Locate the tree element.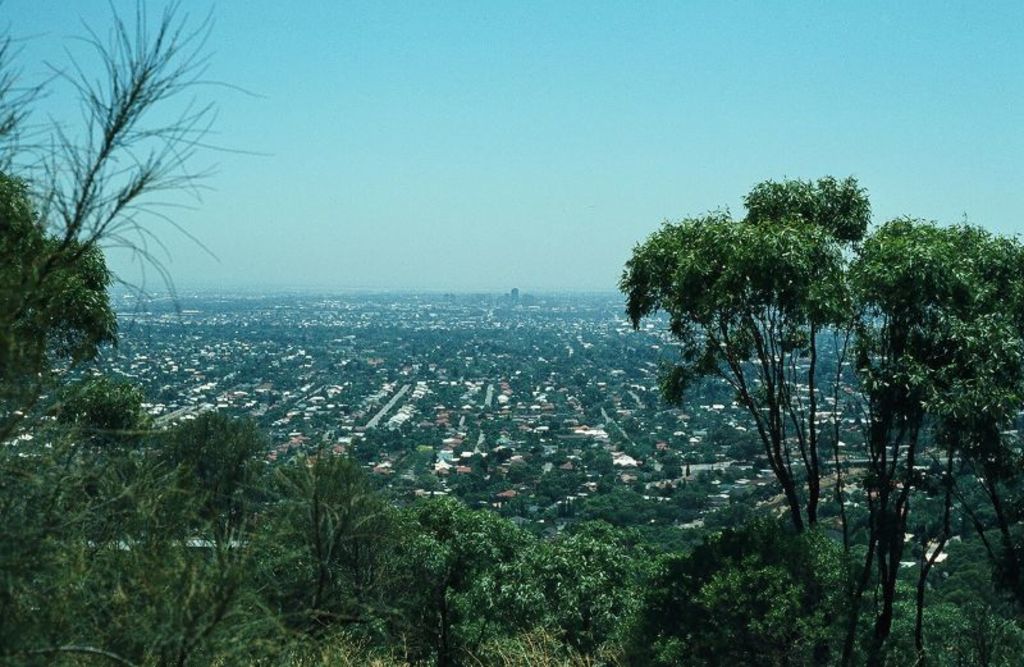
Element bbox: {"left": 342, "top": 485, "right": 668, "bottom": 666}.
